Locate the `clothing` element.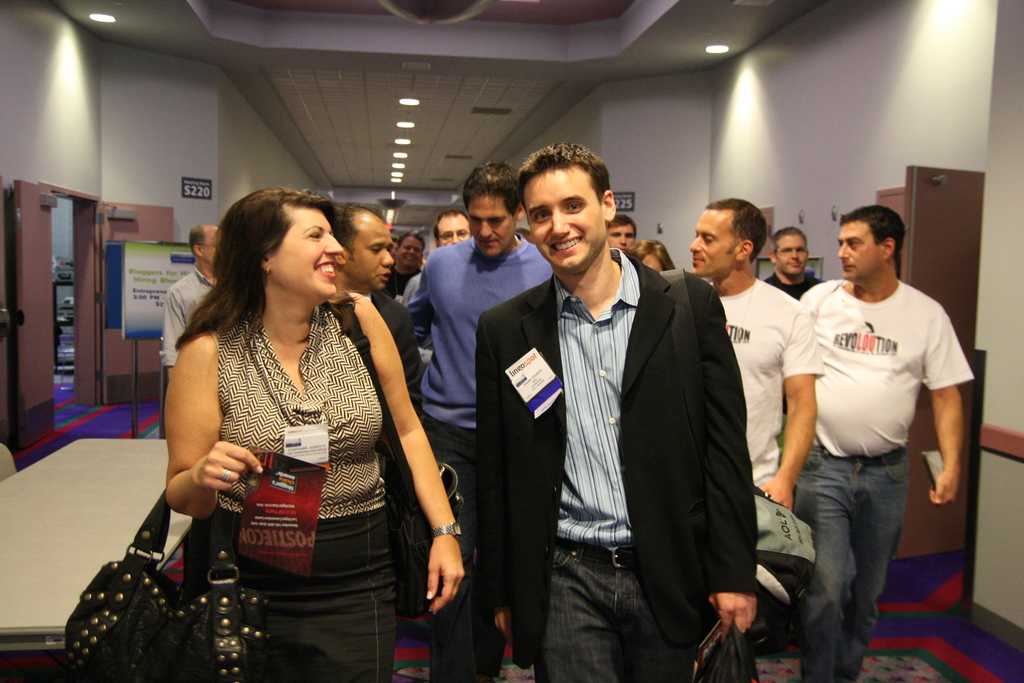
Element bbox: (111,294,484,678).
